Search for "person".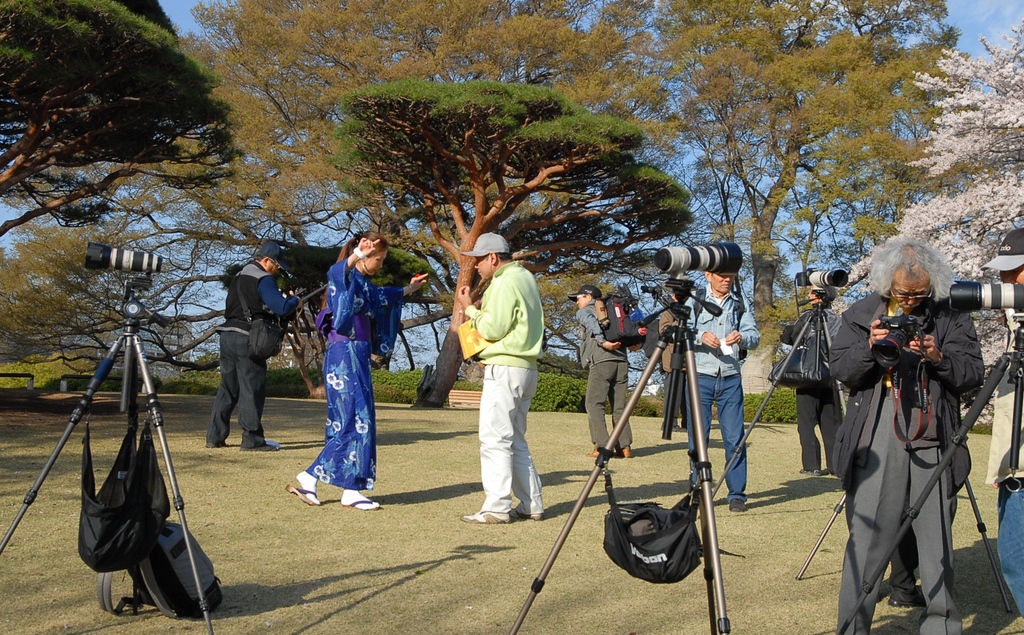
Found at (left=685, top=273, right=762, bottom=515).
